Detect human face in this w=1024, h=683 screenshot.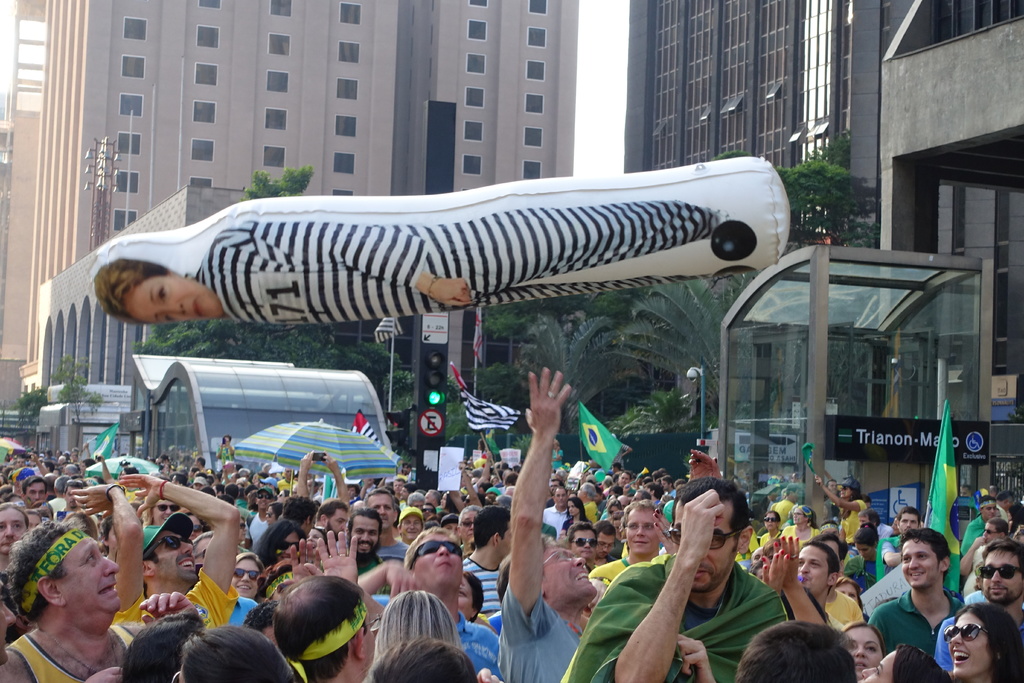
Detection: bbox=[413, 533, 461, 584].
